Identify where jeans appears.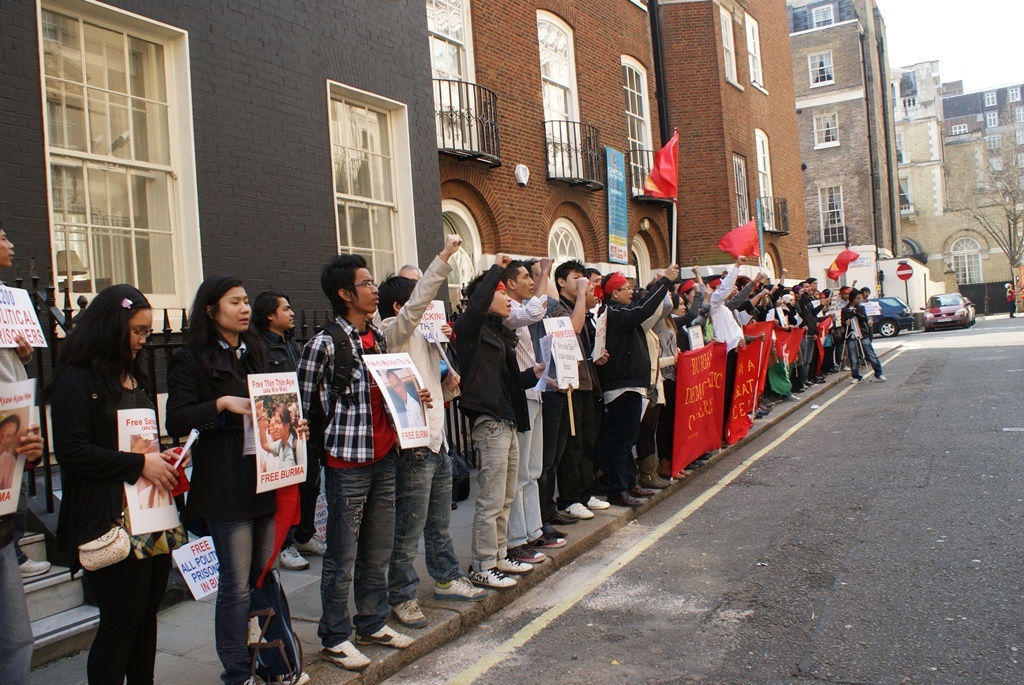
Appears at 574:388:606:506.
